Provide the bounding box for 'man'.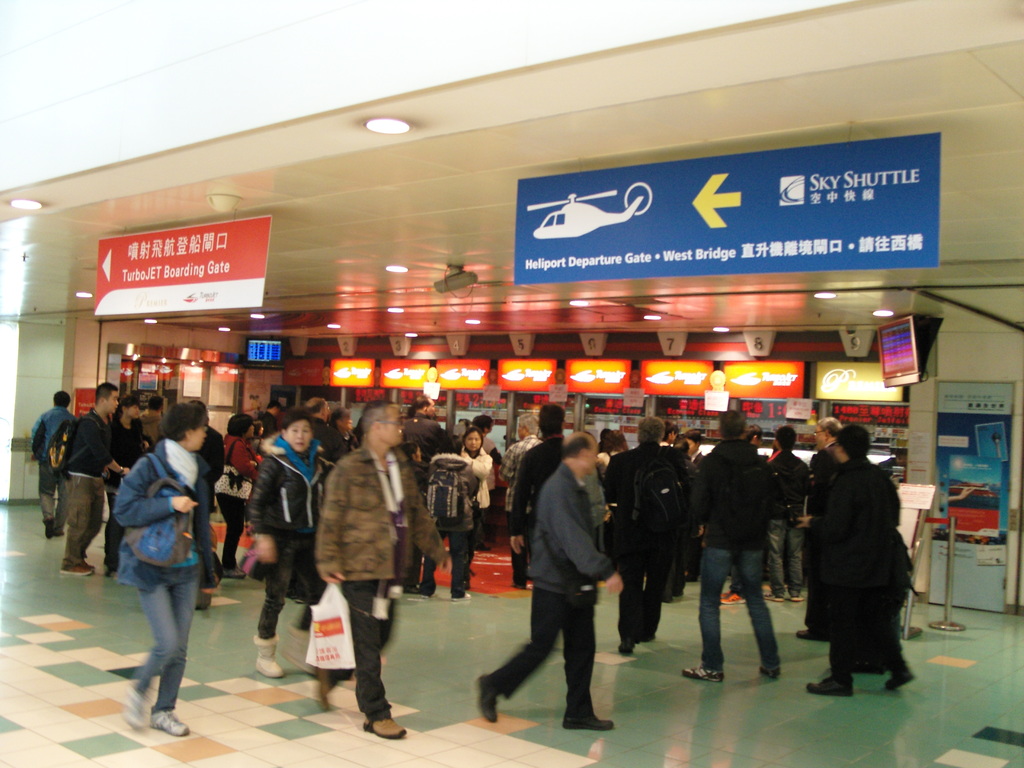
(50, 380, 122, 573).
